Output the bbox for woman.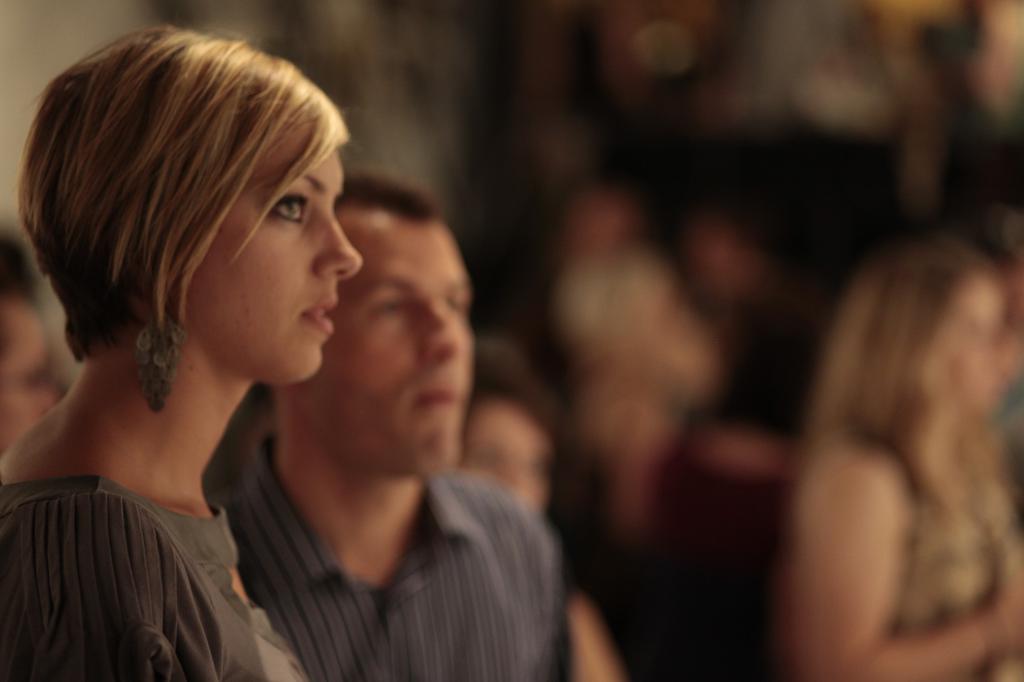
detection(461, 332, 628, 681).
